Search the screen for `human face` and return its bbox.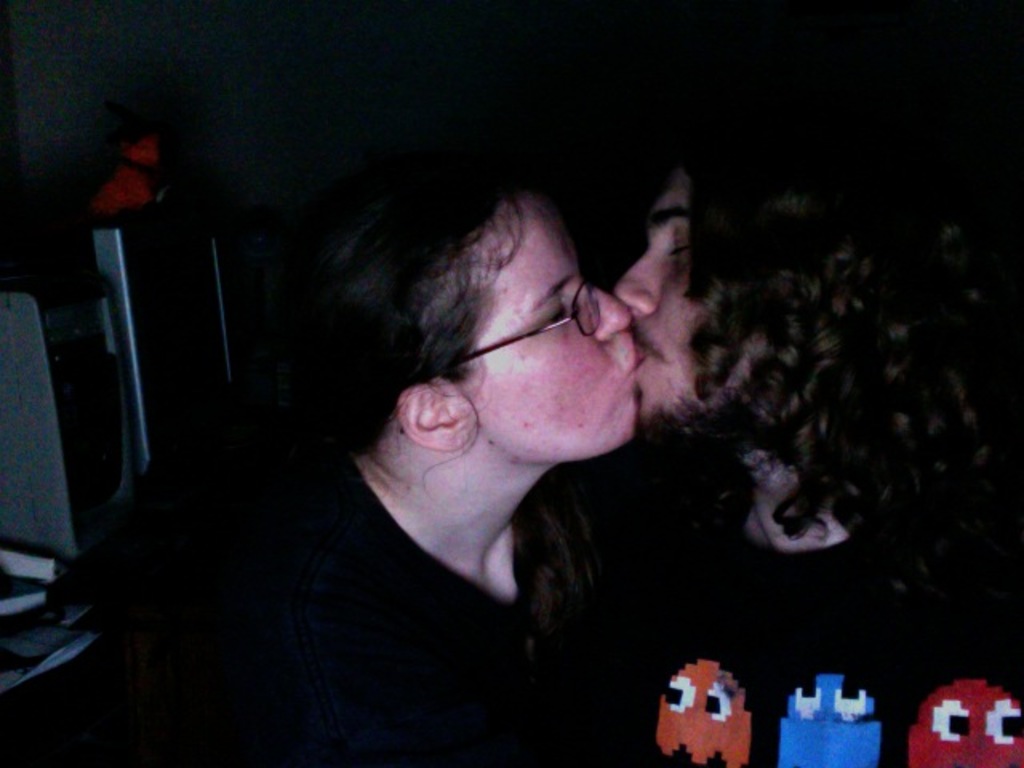
Found: (x1=459, y1=197, x2=642, y2=459).
